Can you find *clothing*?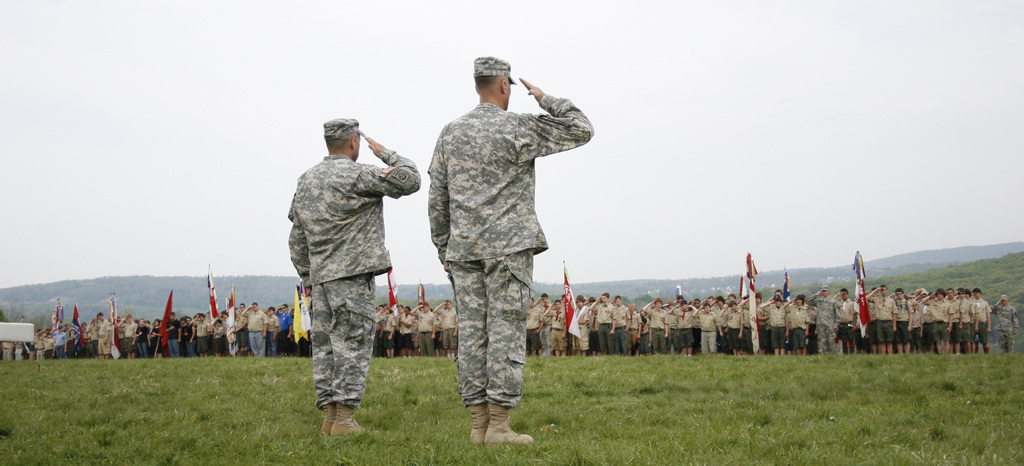
Yes, bounding box: BBox(726, 309, 743, 353).
